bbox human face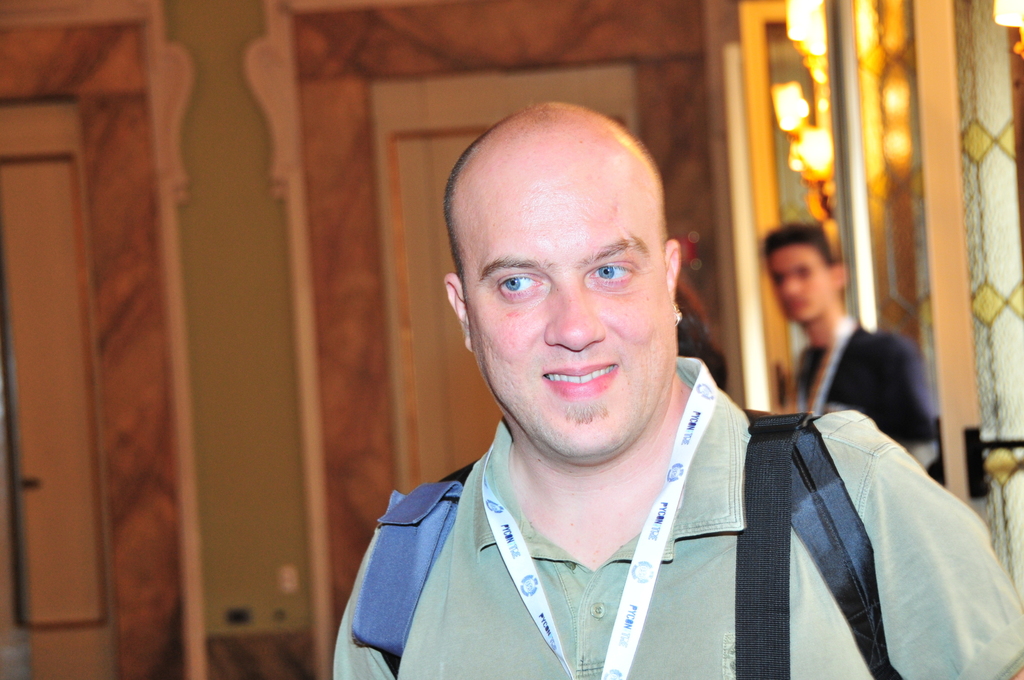
rect(772, 250, 829, 324)
